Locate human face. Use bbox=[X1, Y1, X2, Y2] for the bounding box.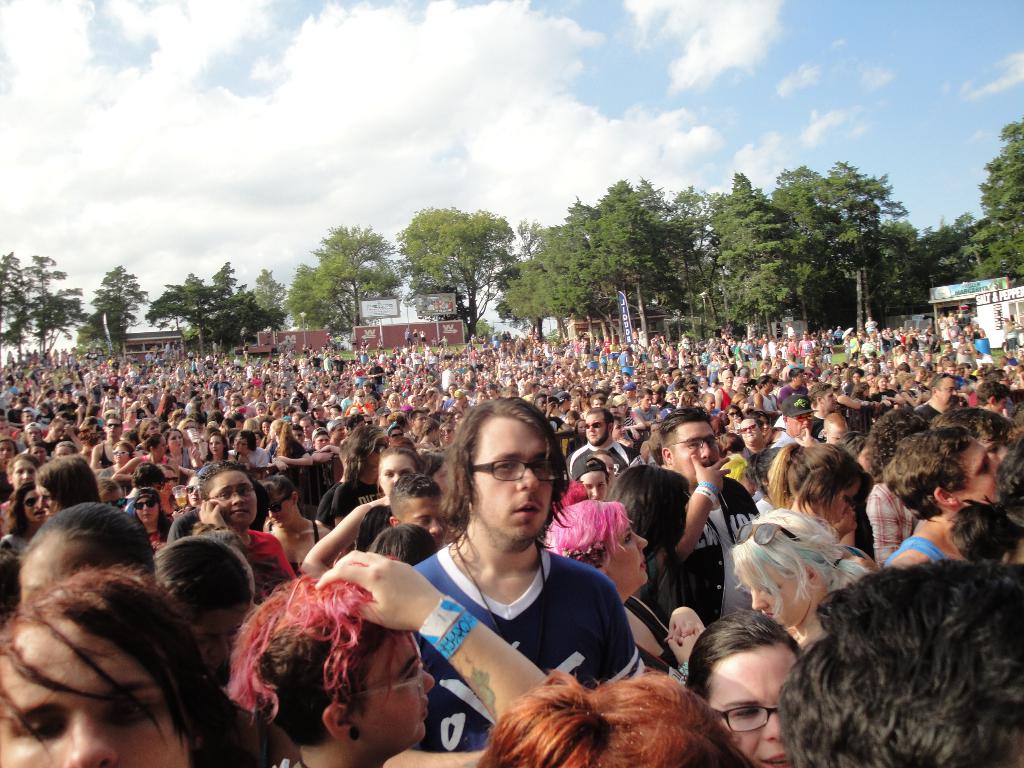
bbox=[232, 436, 236, 451].
